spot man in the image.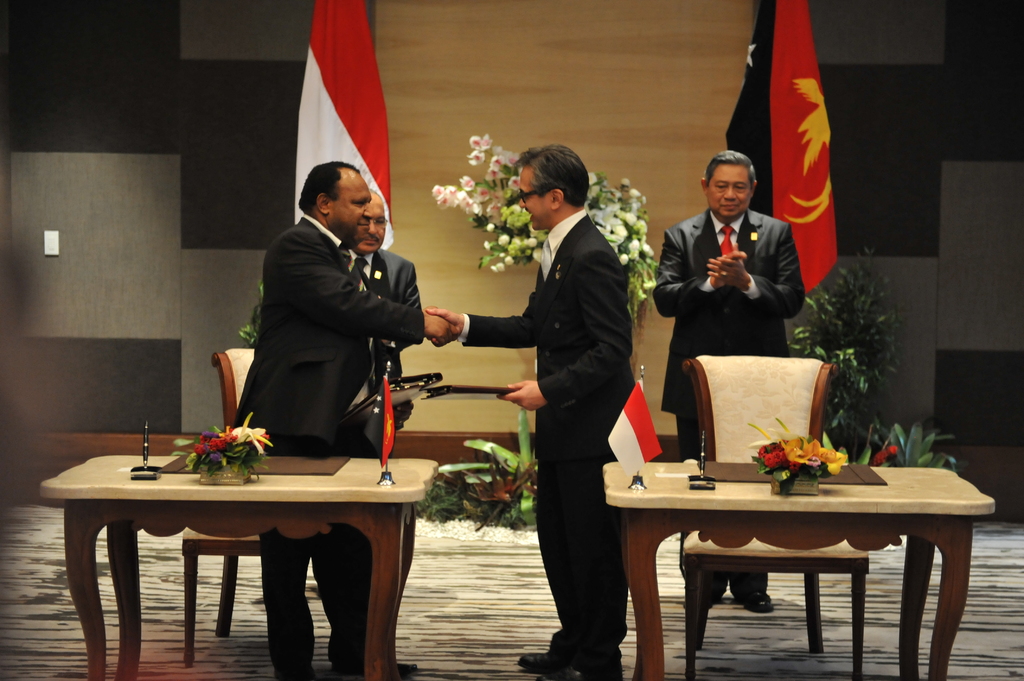
man found at [320,182,424,595].
